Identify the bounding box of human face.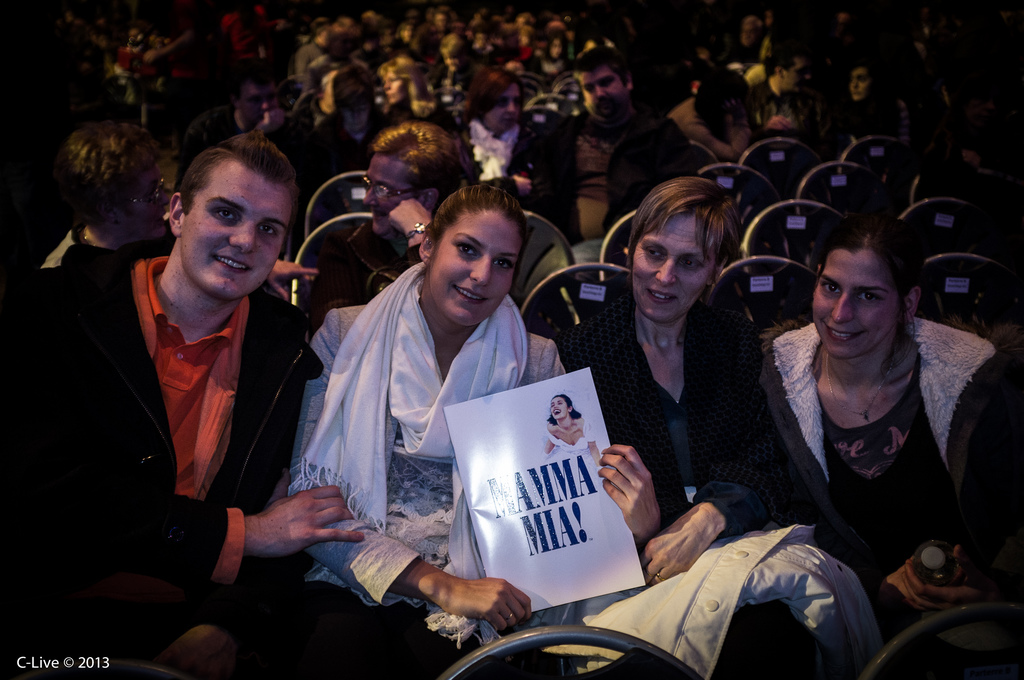
bbox=(425, 209, 518, 330).
